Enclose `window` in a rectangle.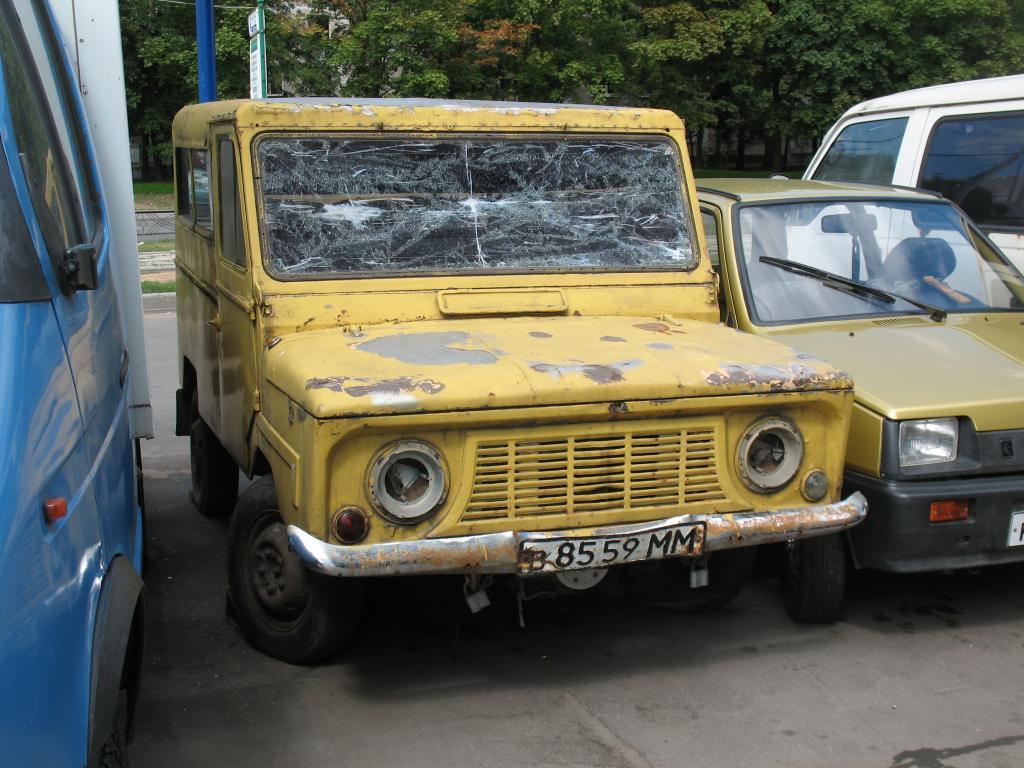
x1=801, y1=109, x2=911, y2=181.
